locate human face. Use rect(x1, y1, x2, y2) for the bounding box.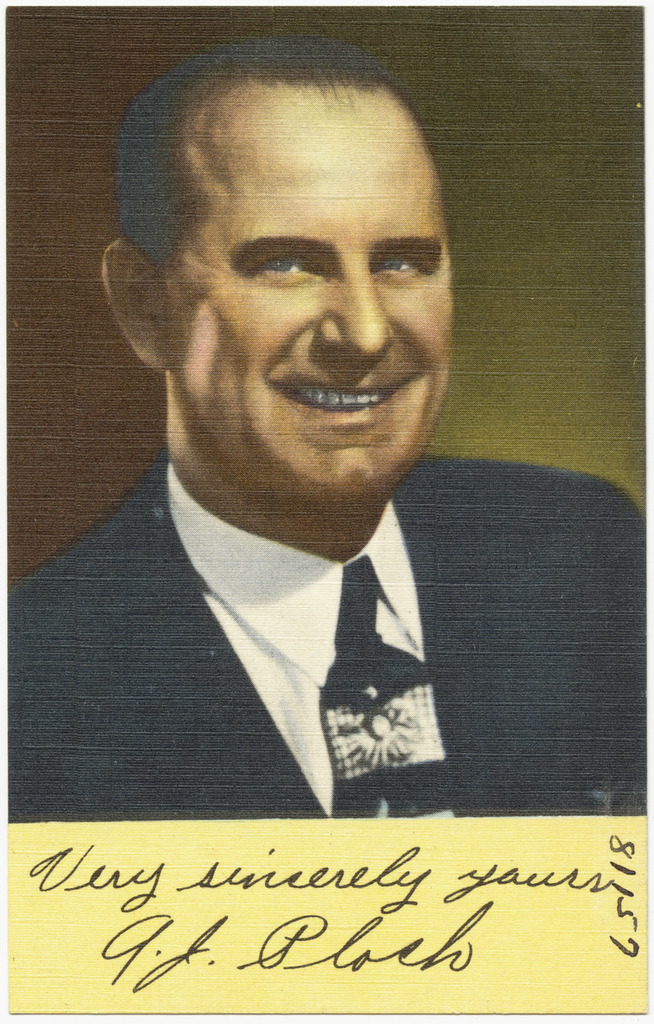
rect(141, 76, 460, 500).
